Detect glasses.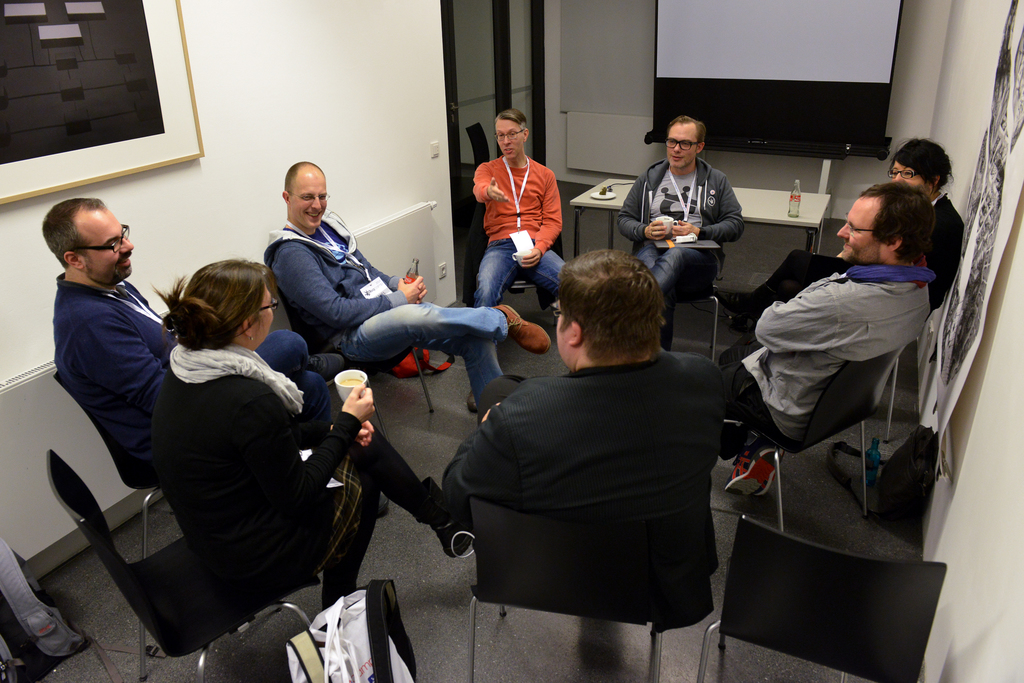
Detected at x1=244, y1=294, x2=285, y2=319.
